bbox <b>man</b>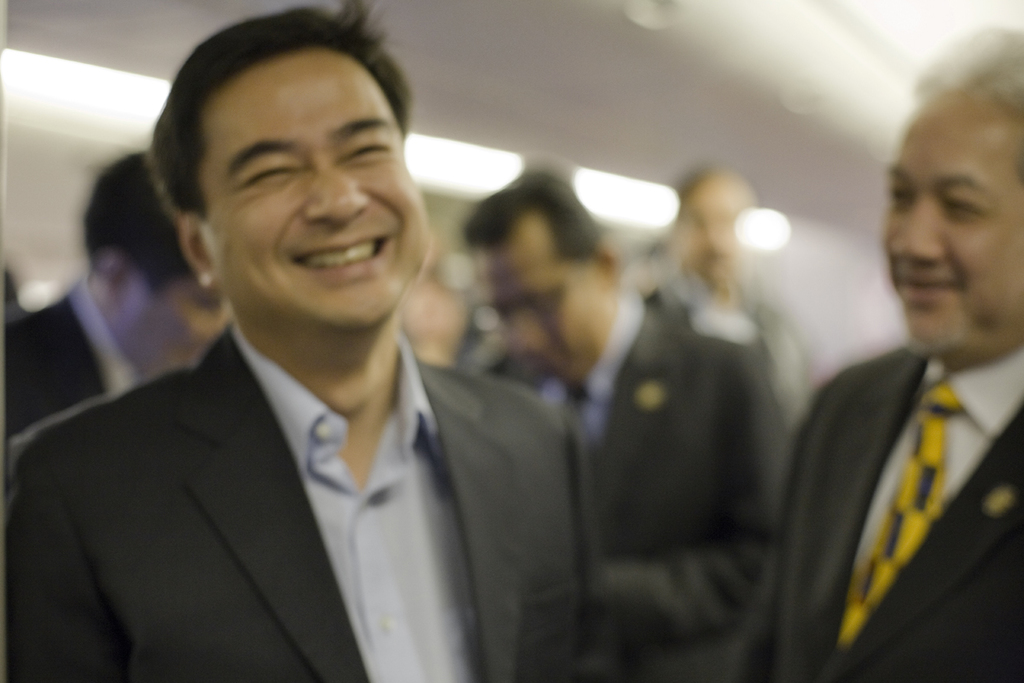
[475,155,787,682]
